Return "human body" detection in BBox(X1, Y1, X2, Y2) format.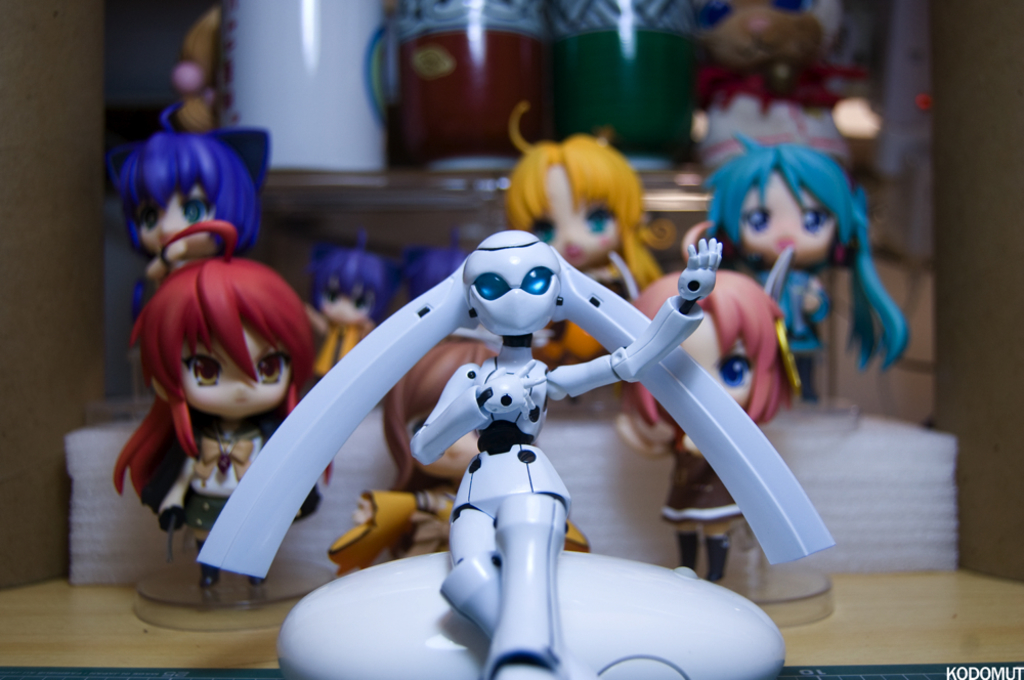
BBox(751, 263, 821, 402).
